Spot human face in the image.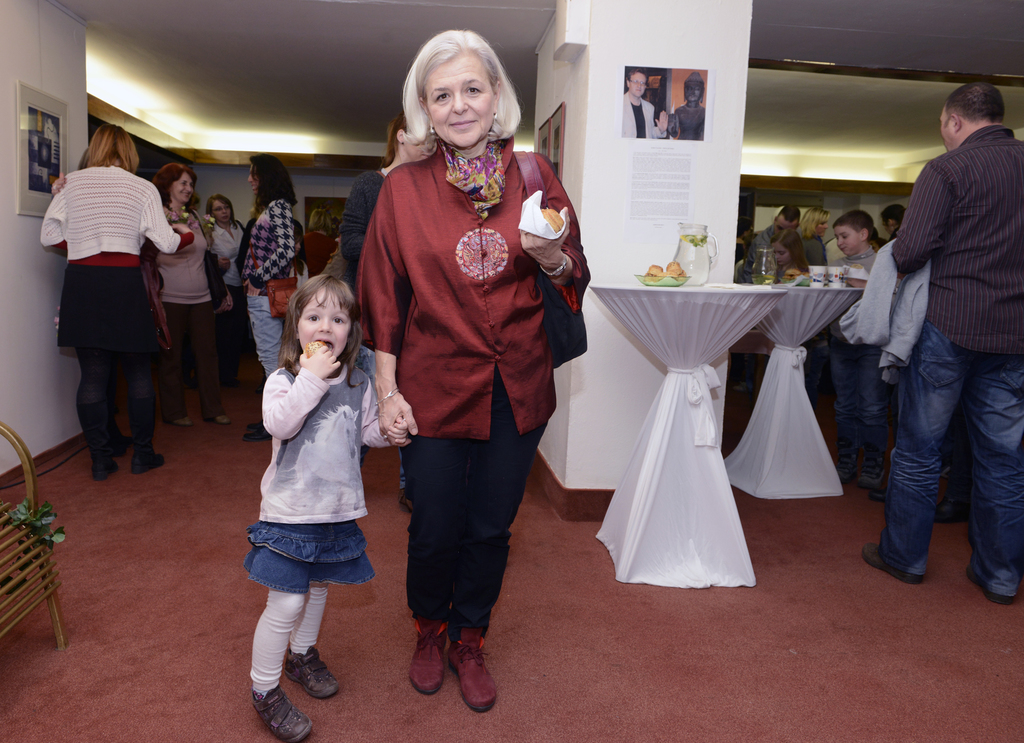
human face found at bbox=[939, 103, 955, 152].
